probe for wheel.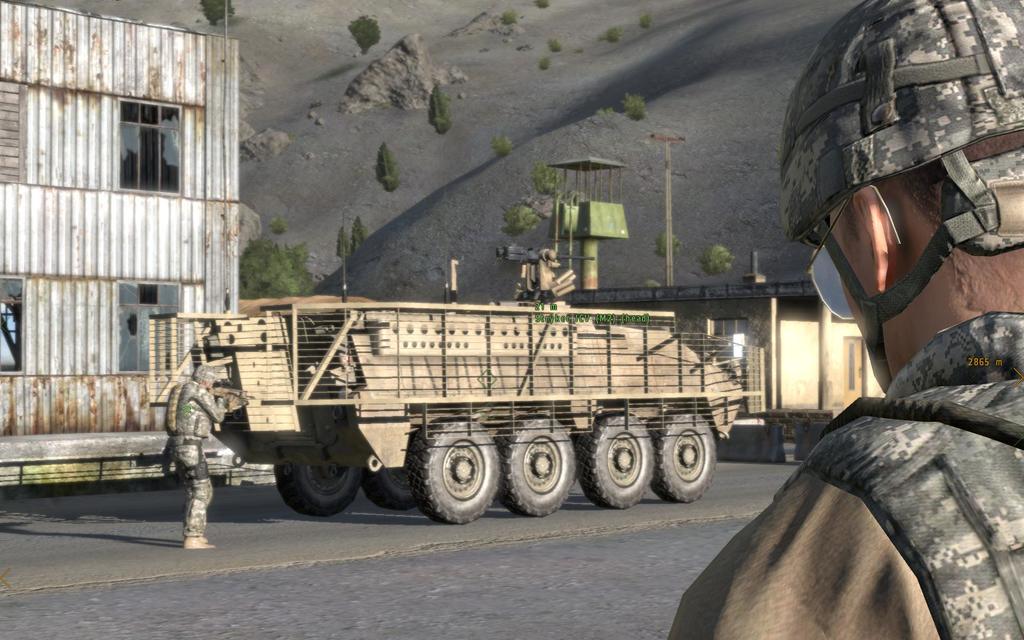
Probe result: BBox(276, 456, 356, 516).
